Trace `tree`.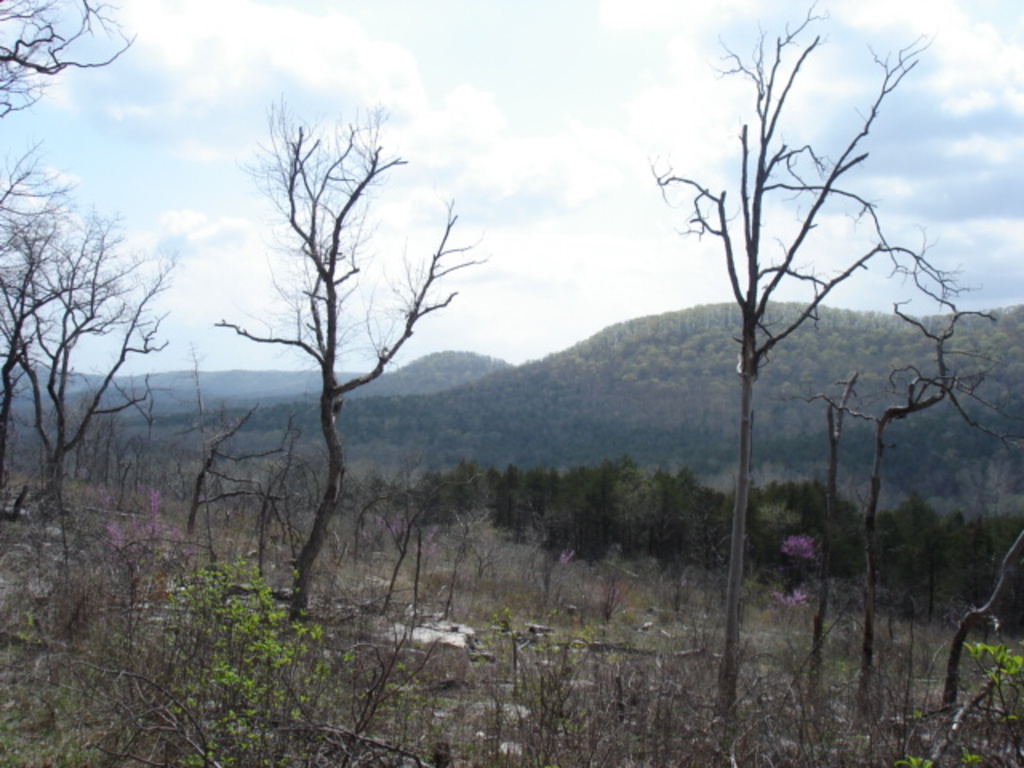
Traced to <region>235, 107, 464, 618</region>.
